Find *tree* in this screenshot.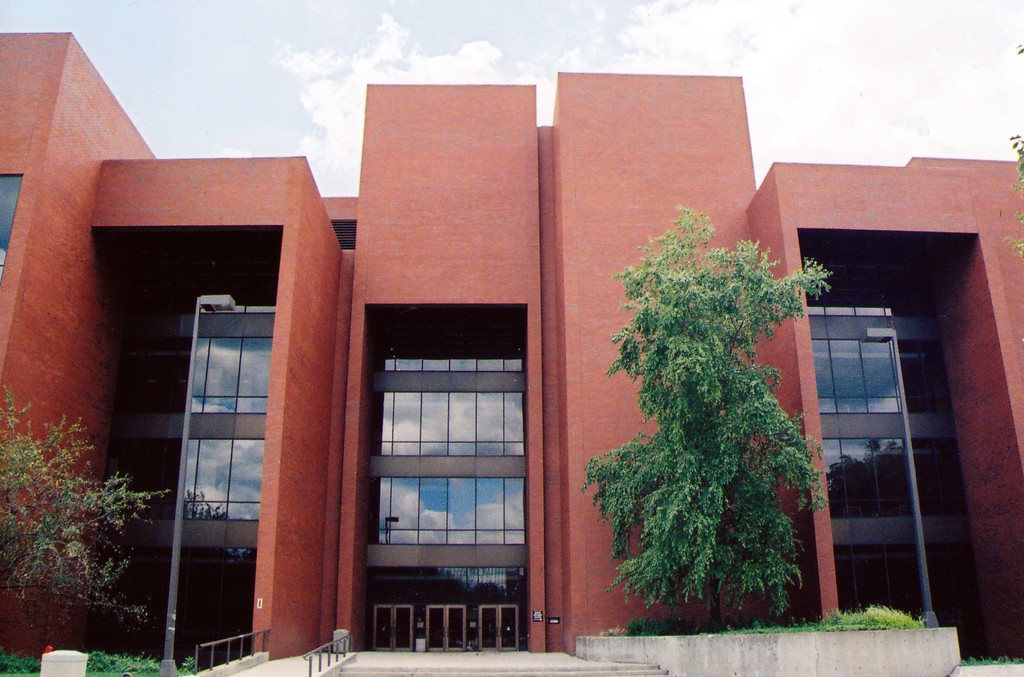
The bounding box for *tree* is Rect(590, 193, 808, 625).
